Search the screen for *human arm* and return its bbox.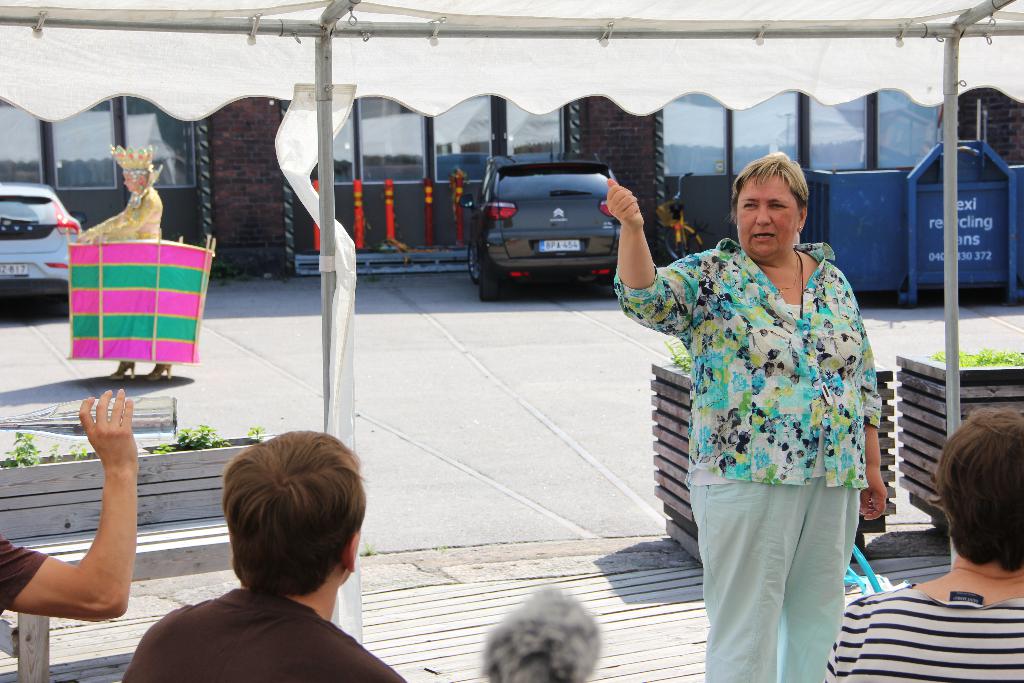
Found: [612, 186, 670, 323].
